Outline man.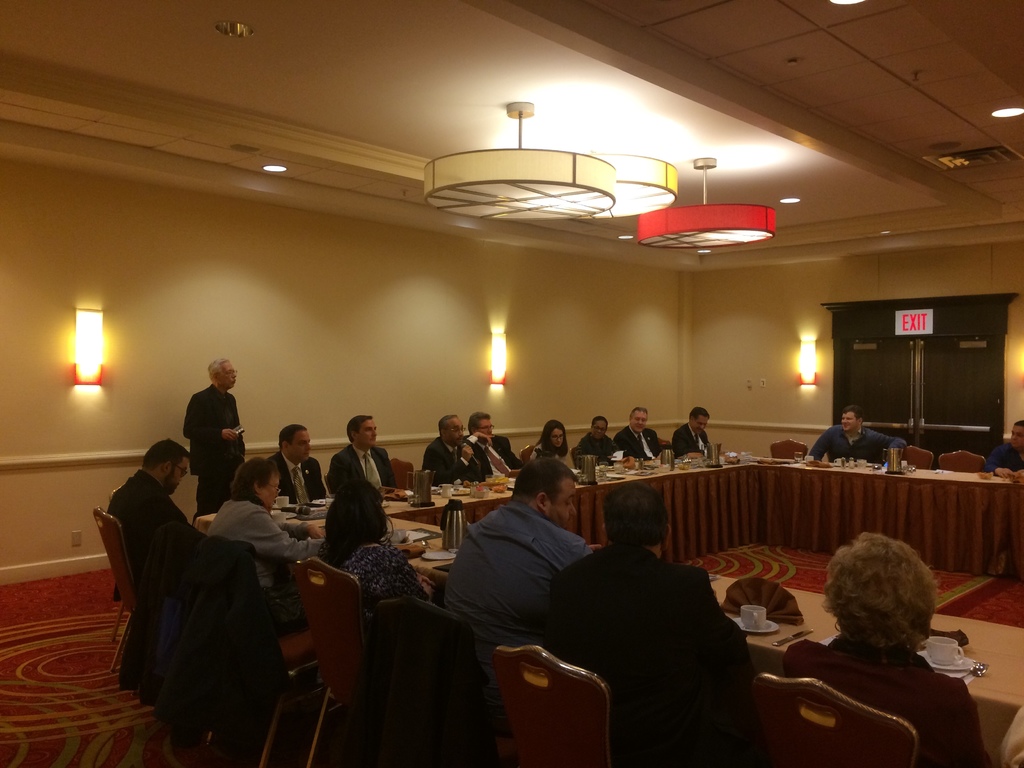
Outline: (982,421,1023,483).
